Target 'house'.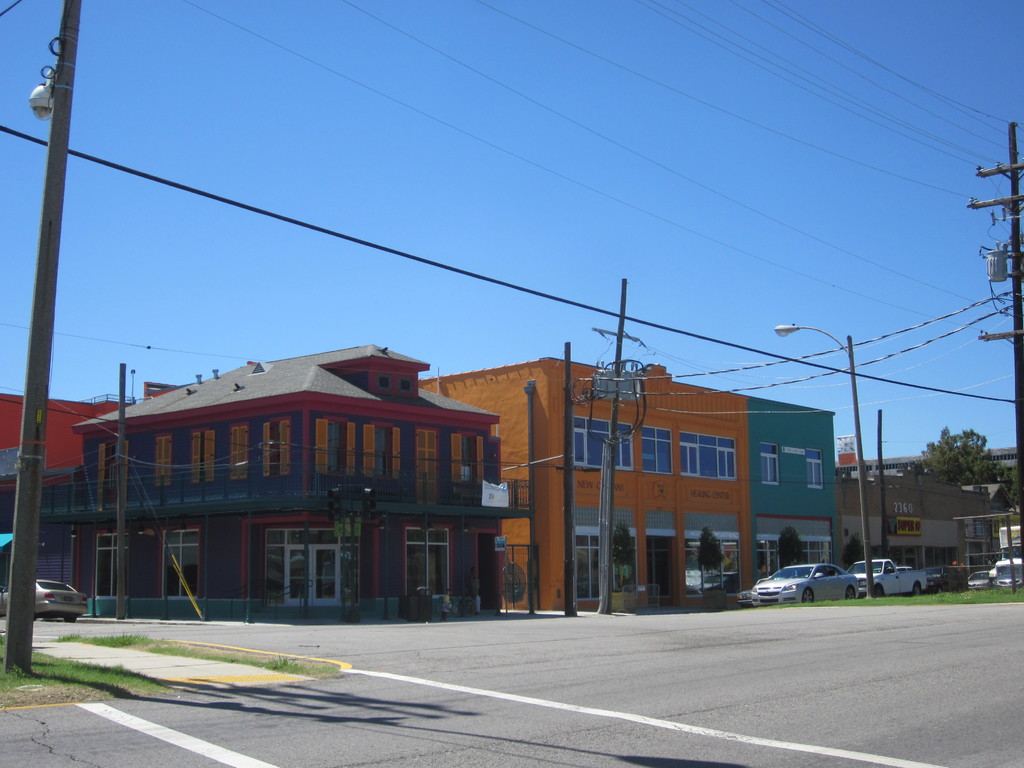
Target region: 70,339,532,627.
